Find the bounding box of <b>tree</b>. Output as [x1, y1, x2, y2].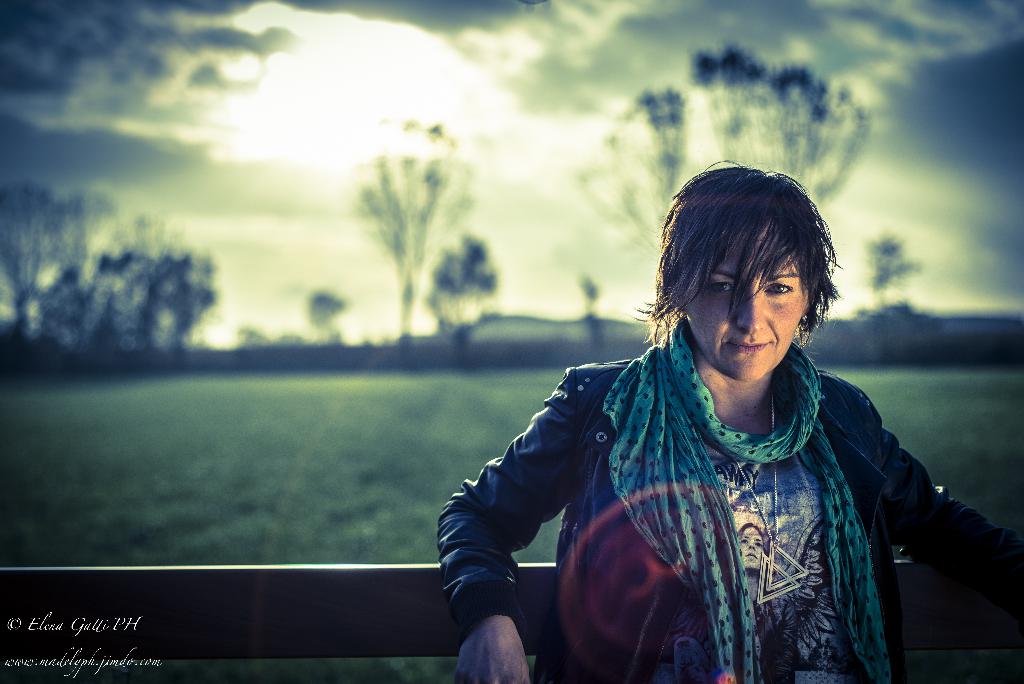
[420, 237, 499, 367].
